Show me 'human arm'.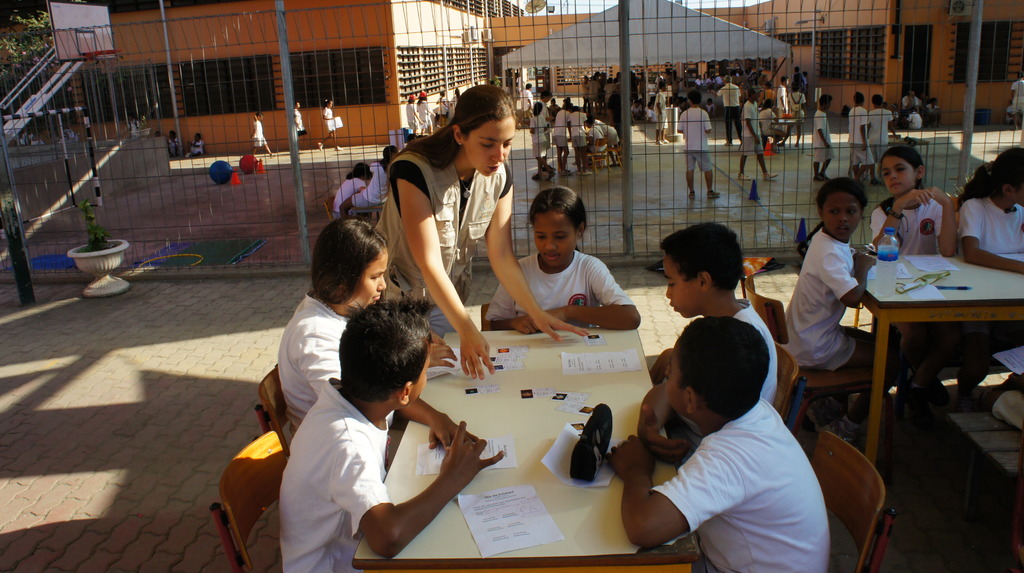
'human arm' is here: 481,275,542,339.
